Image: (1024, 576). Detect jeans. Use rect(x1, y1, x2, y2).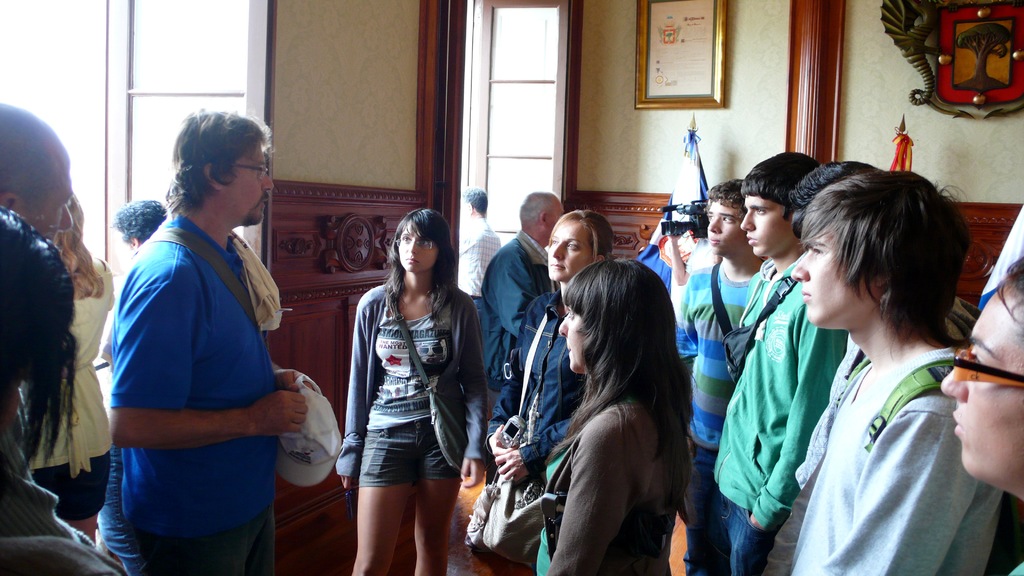
rect(357, 420, 444, 482).
